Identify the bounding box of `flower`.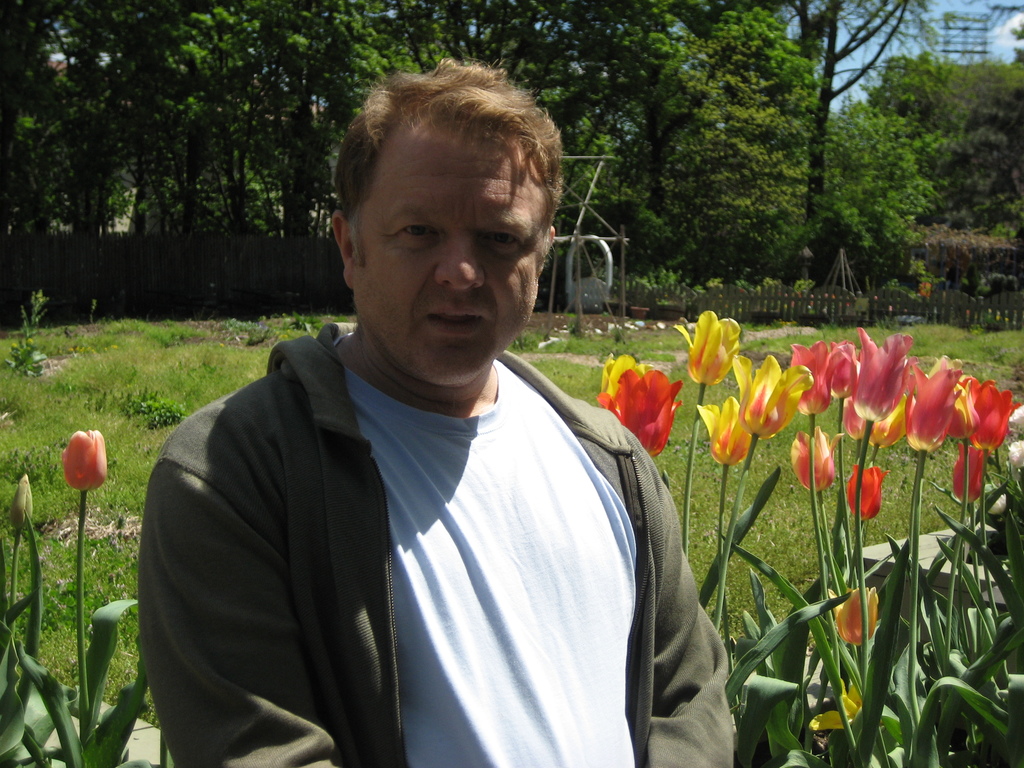
rect(598, 355, 649, 412).
